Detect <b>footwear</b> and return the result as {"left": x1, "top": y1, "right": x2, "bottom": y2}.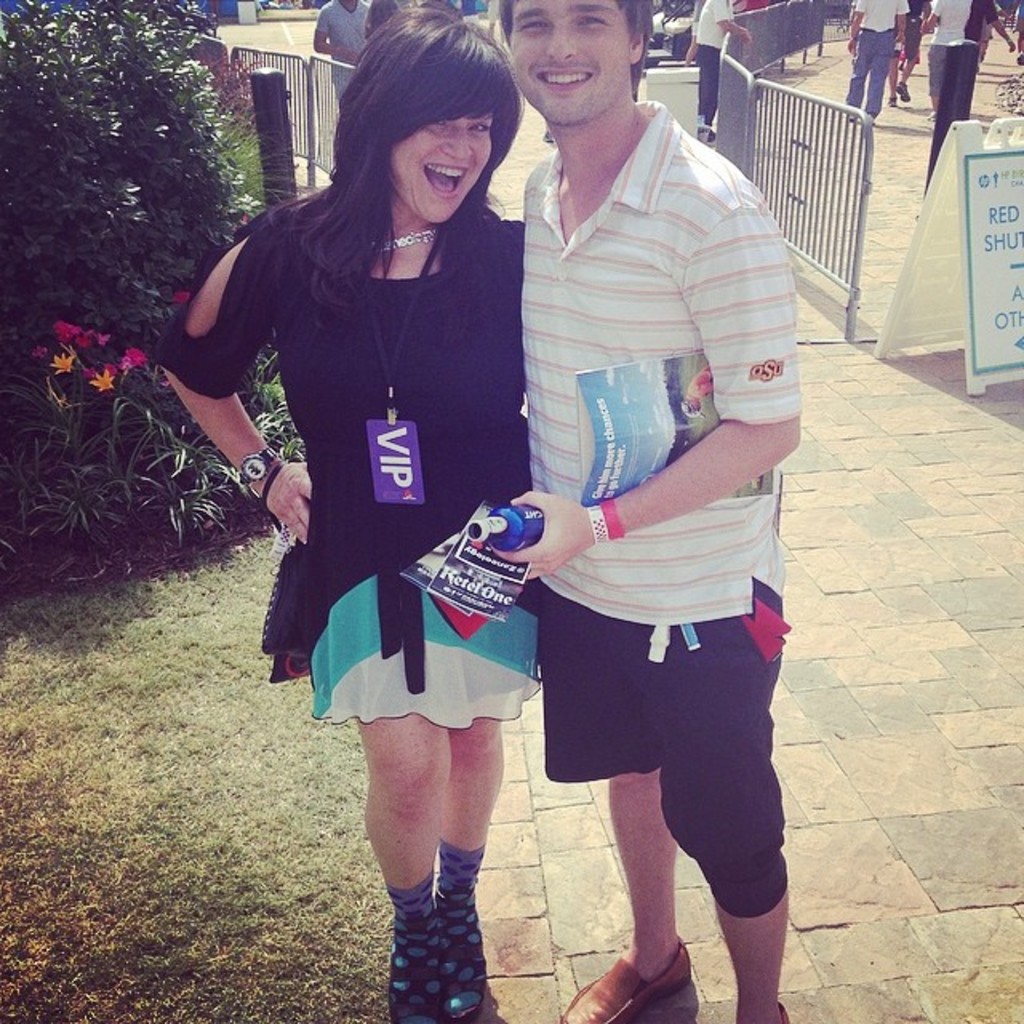
{"left": 891, "top": 99, "right": 901, "bottom": 106}.
